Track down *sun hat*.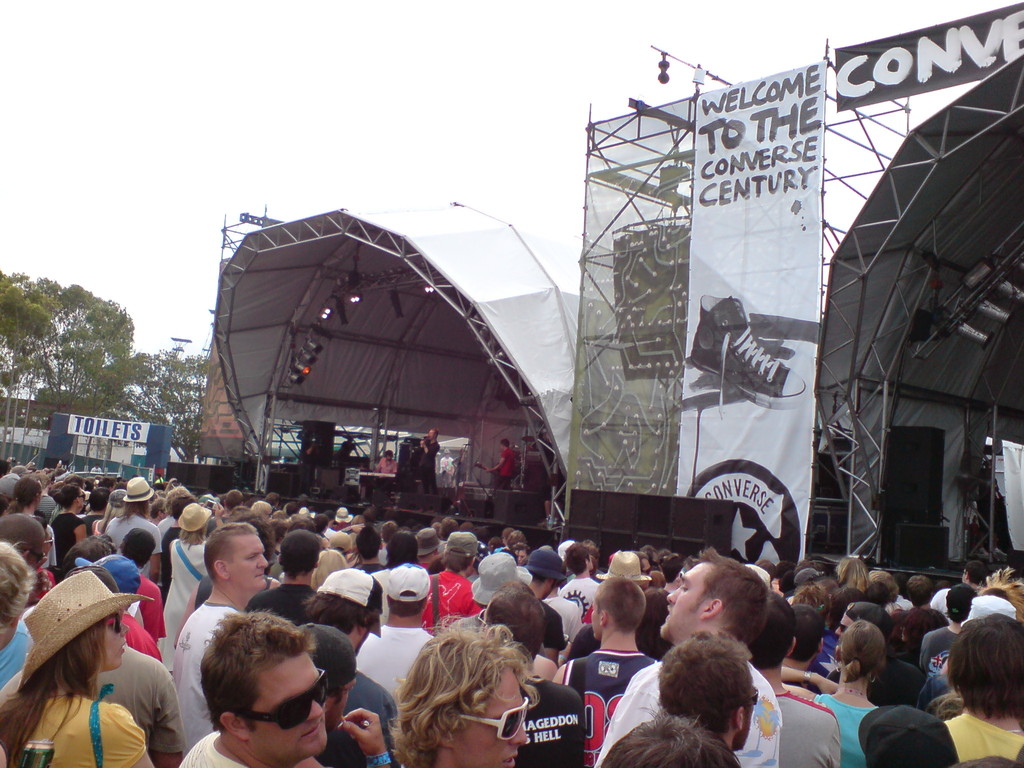
Tracked to bbox(0, 470, 25, 497).
